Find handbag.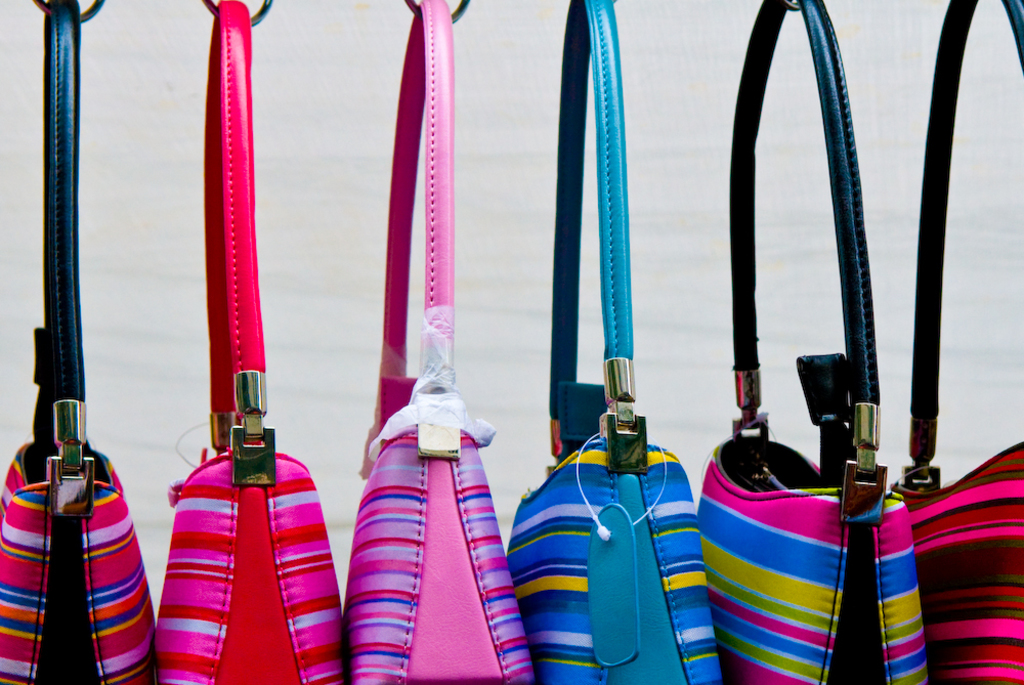
region(508, 0, 729, 684).
